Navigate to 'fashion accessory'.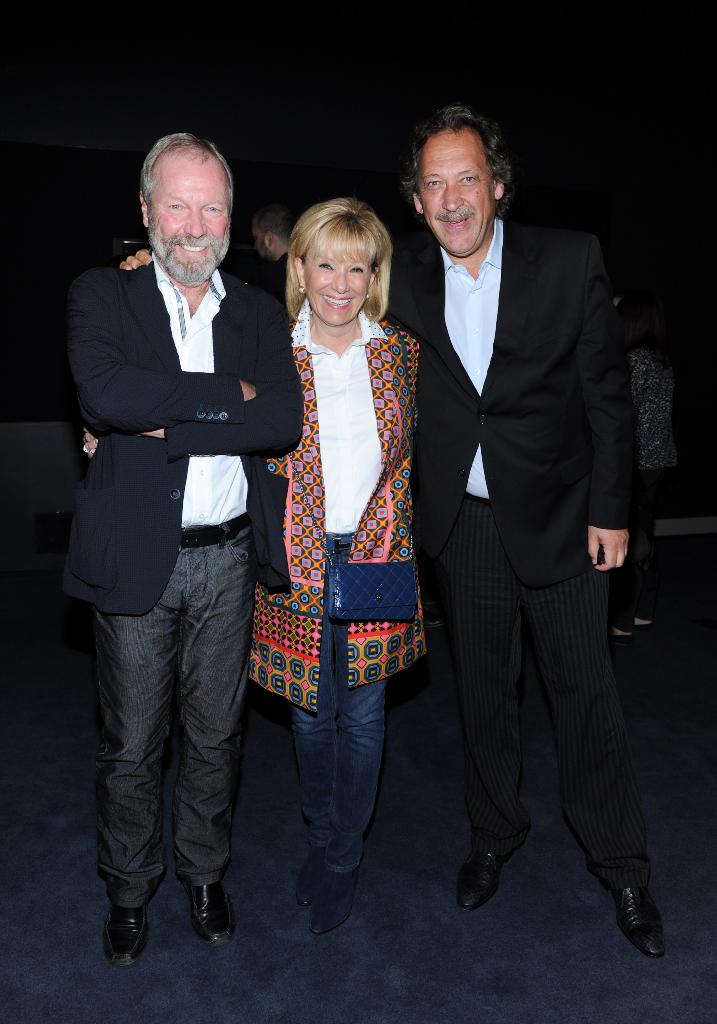
Navigation target: <region>604, 862, 664, 958</region>.
